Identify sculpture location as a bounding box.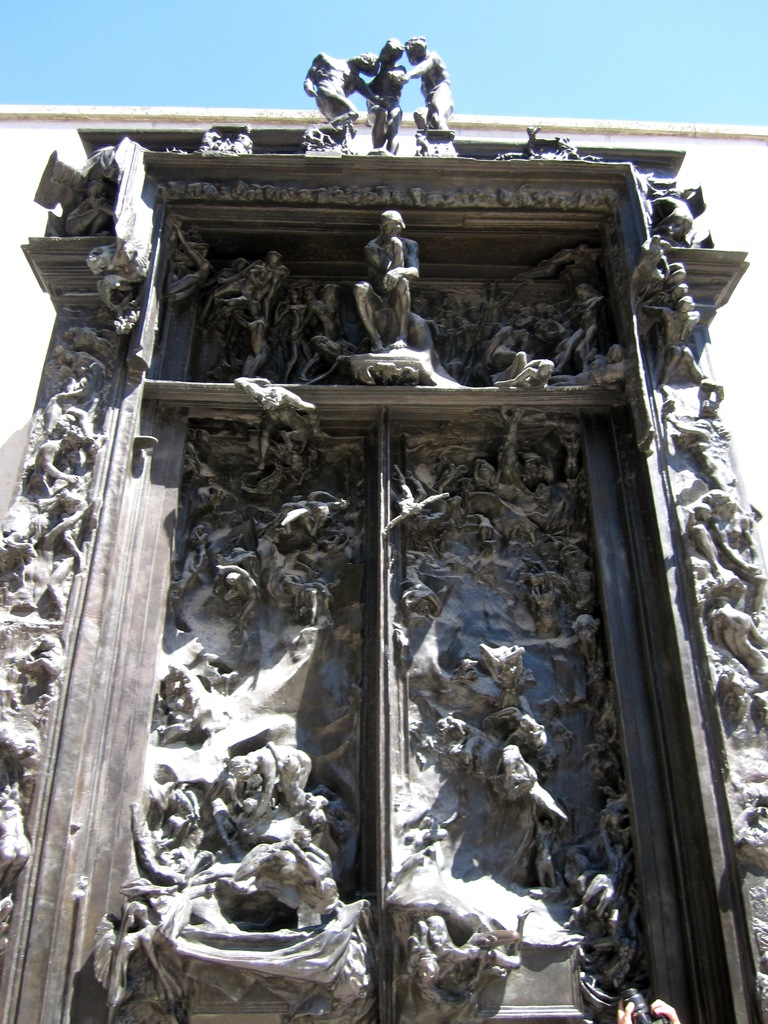
652:187:696:244.
